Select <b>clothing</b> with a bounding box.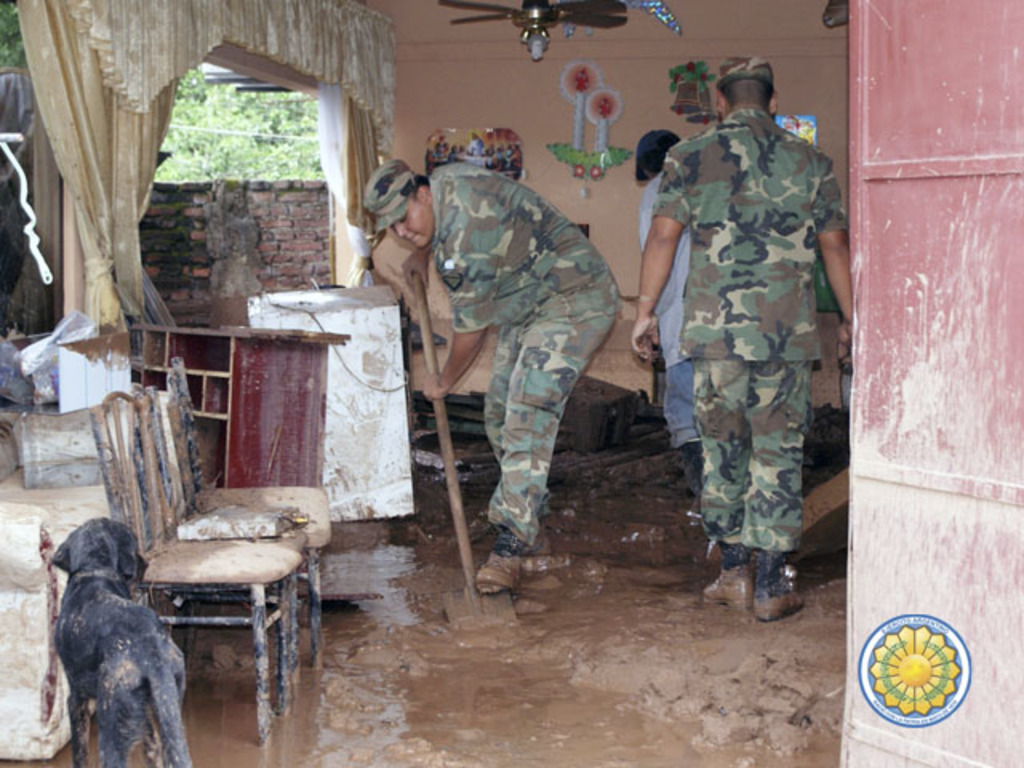
locate(637, 171, 701, 451).
